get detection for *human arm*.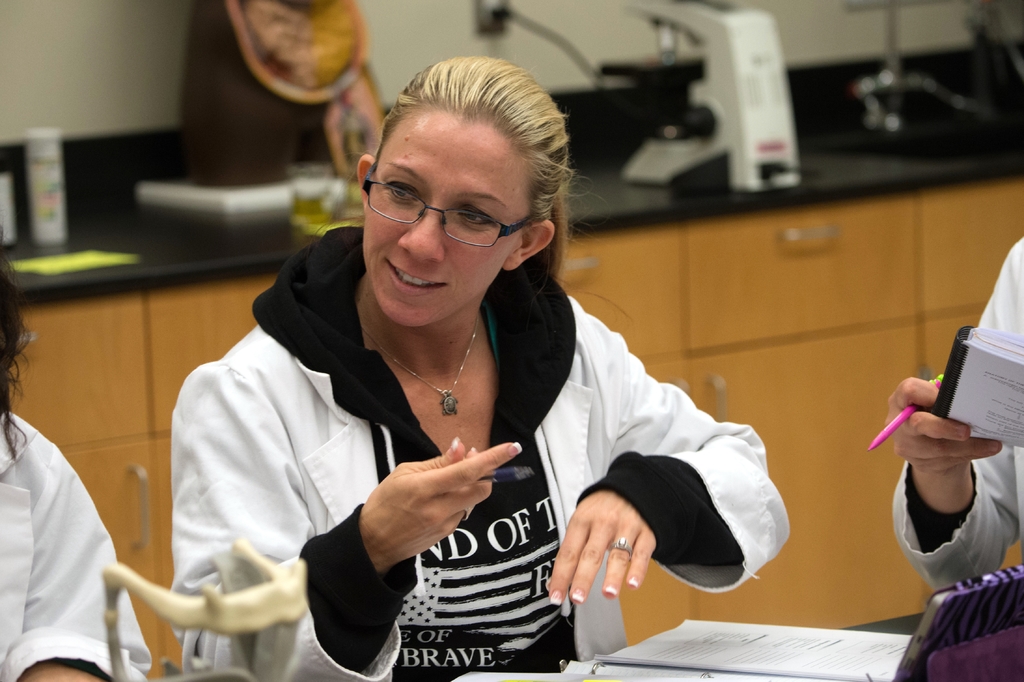
Detection: (3,430,134,681).
